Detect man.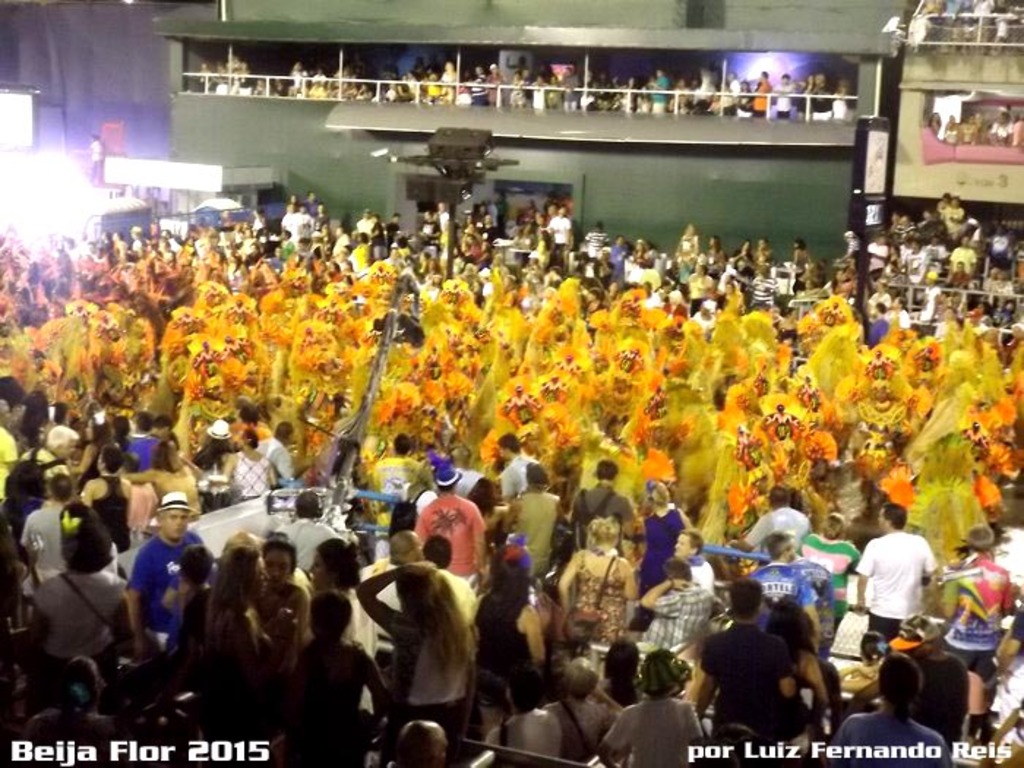
Detected at bbox=[16, 423, 82, 506].
